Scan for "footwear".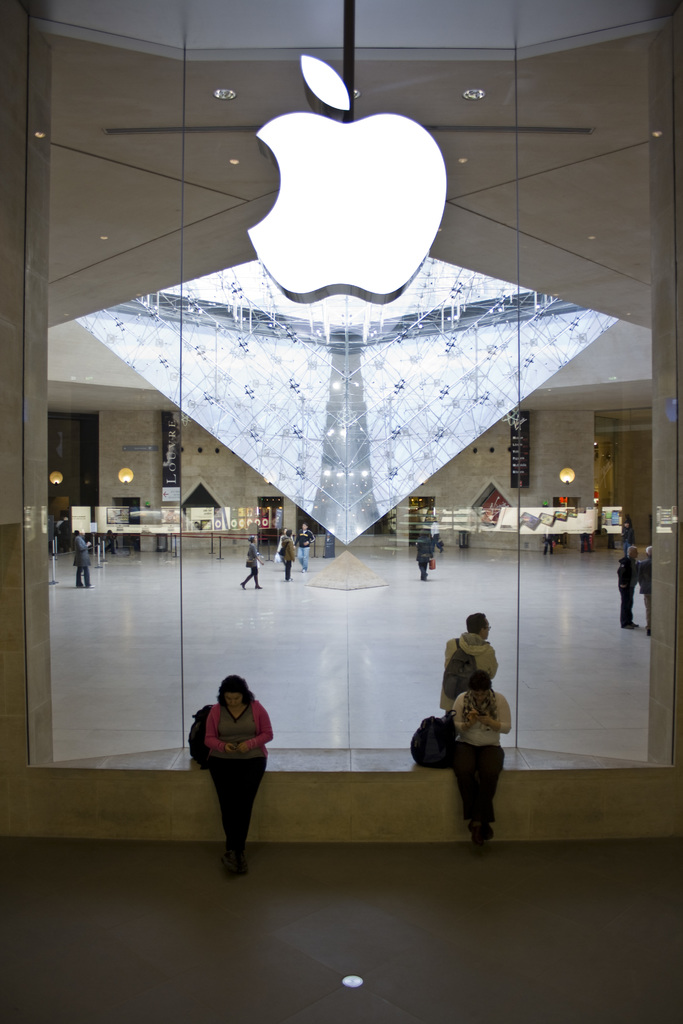
Scan result: left=646, top=628, right=650, bottom=639.
